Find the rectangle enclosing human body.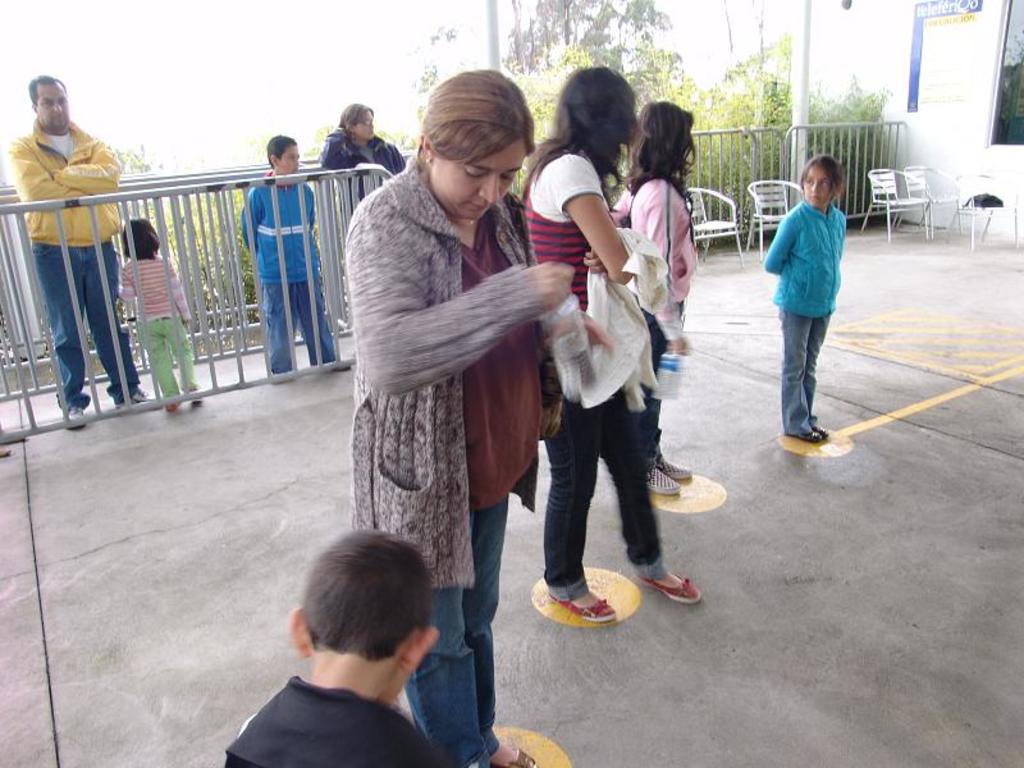
x1=344, y1=65, x2=580, y2=767.
